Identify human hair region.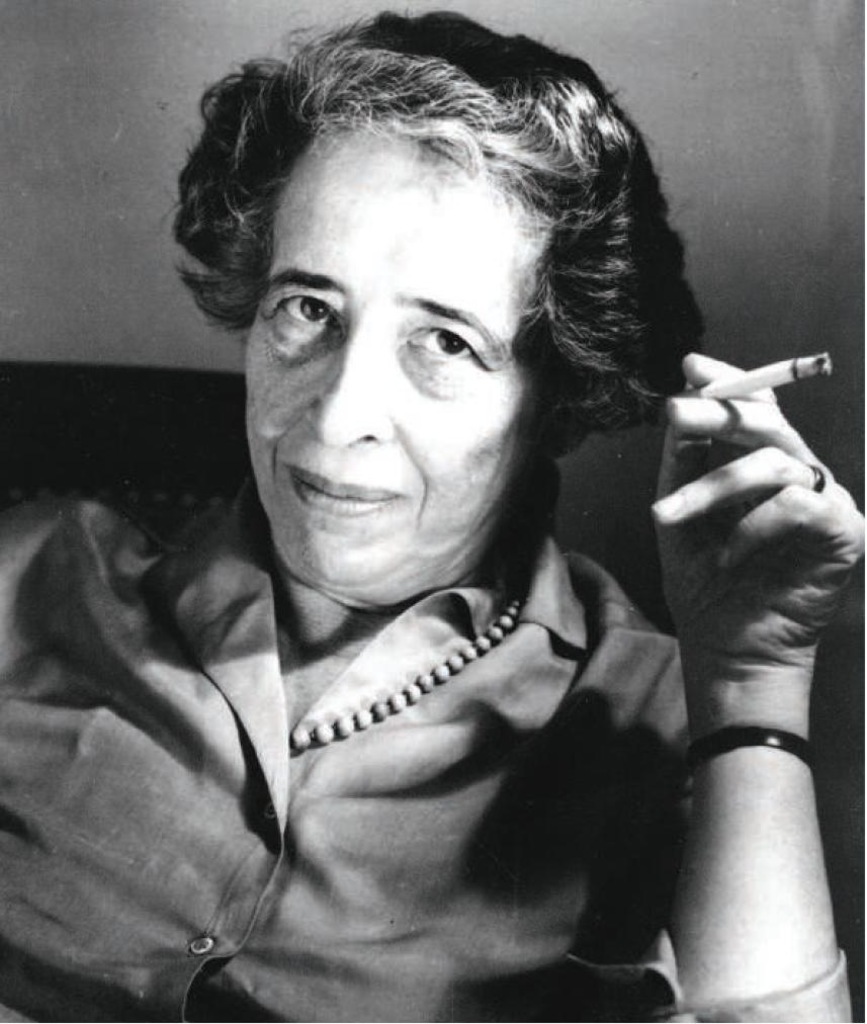
Region: detection(159, 21, 672, 451).
